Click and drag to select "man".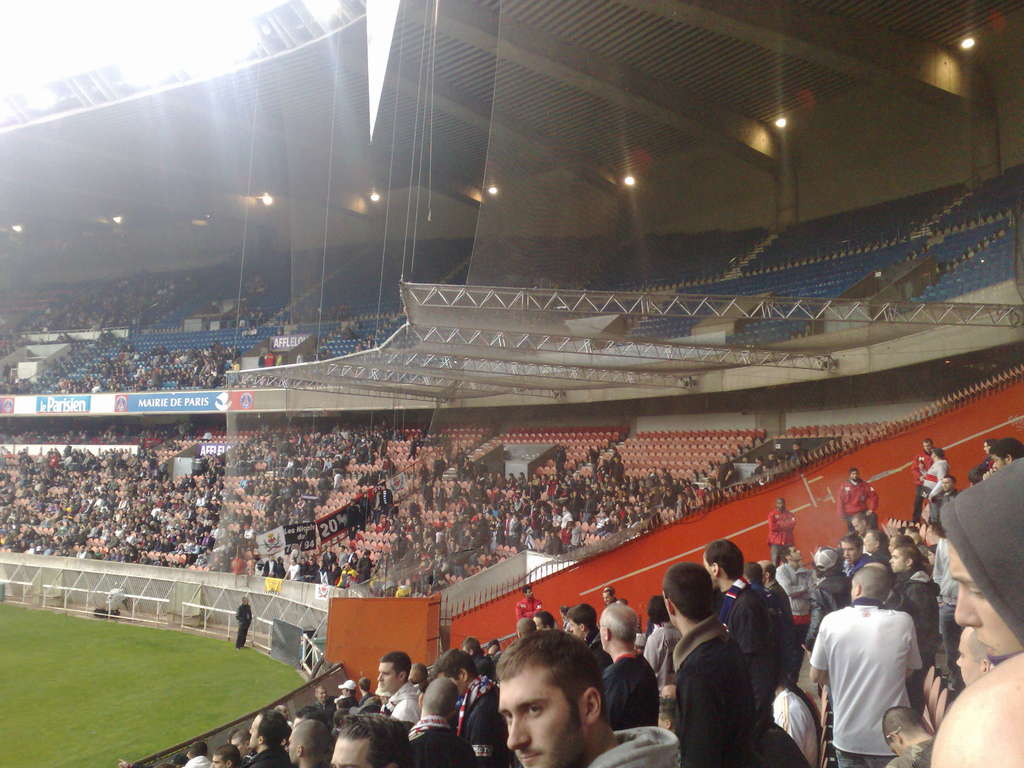
Selection: <bbox>931, 471, 953, 519</bbox>.
